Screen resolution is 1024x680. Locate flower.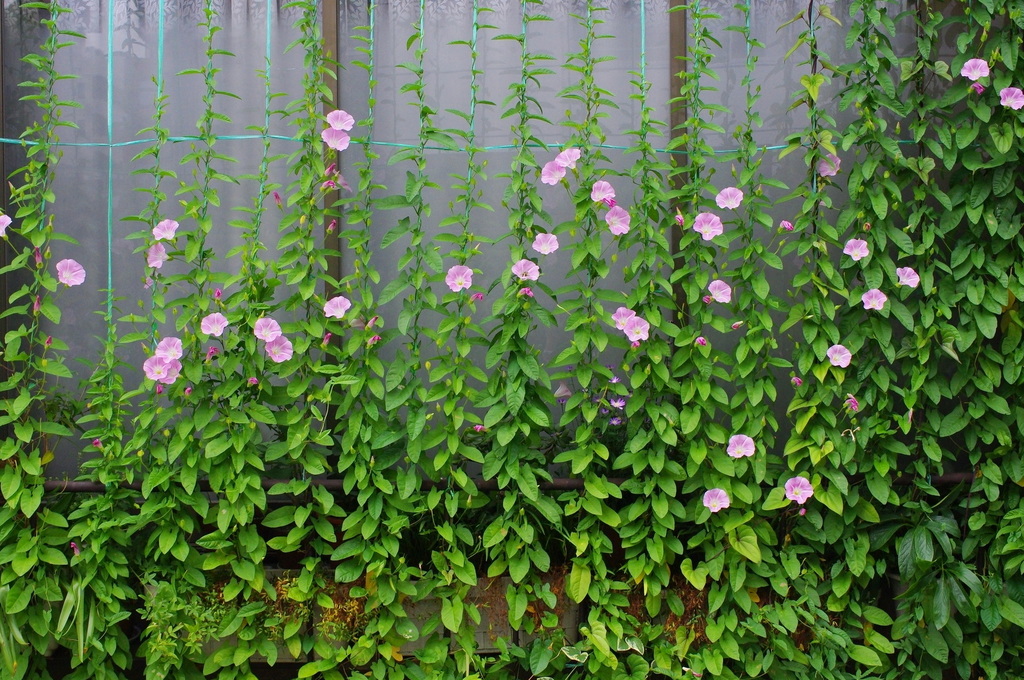
locate(94, 438, 105, 446).
